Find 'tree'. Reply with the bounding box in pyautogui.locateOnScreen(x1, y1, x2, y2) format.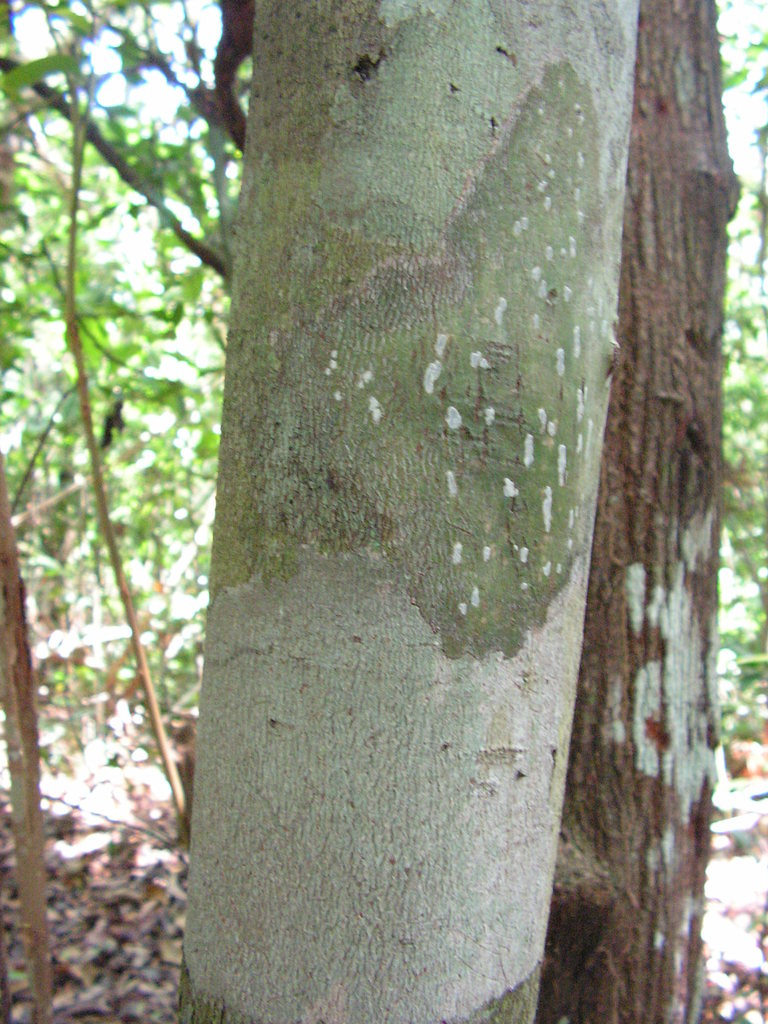
pyautogui.locateOnScreen(179, 0, 716, 1023).
